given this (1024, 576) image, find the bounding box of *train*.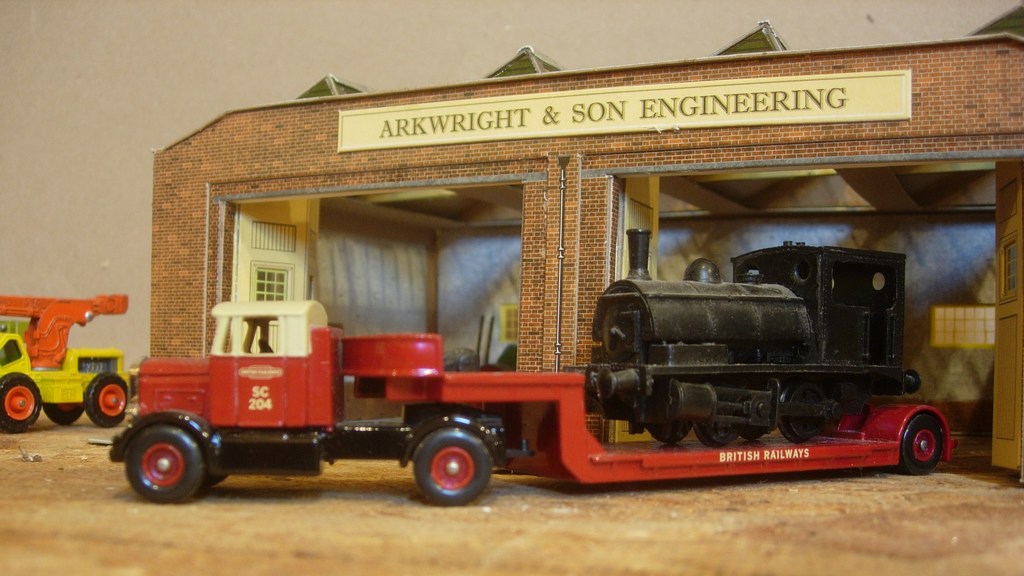
<bbox>550, 223, 929, 445</bbox>.
